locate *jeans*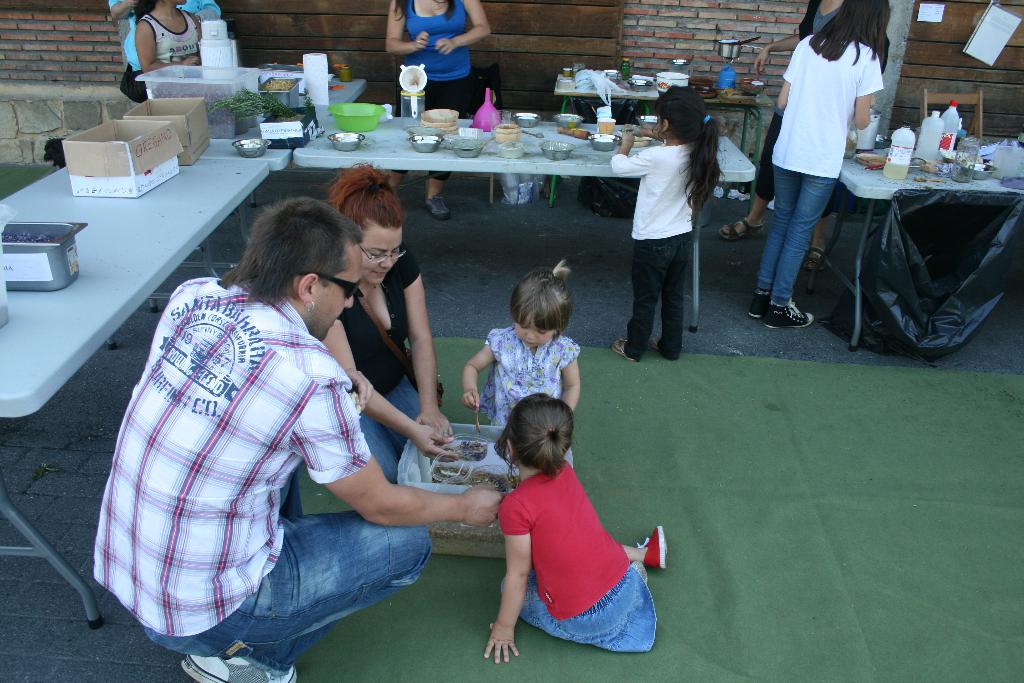
detection(142, 470, 431, 671)
